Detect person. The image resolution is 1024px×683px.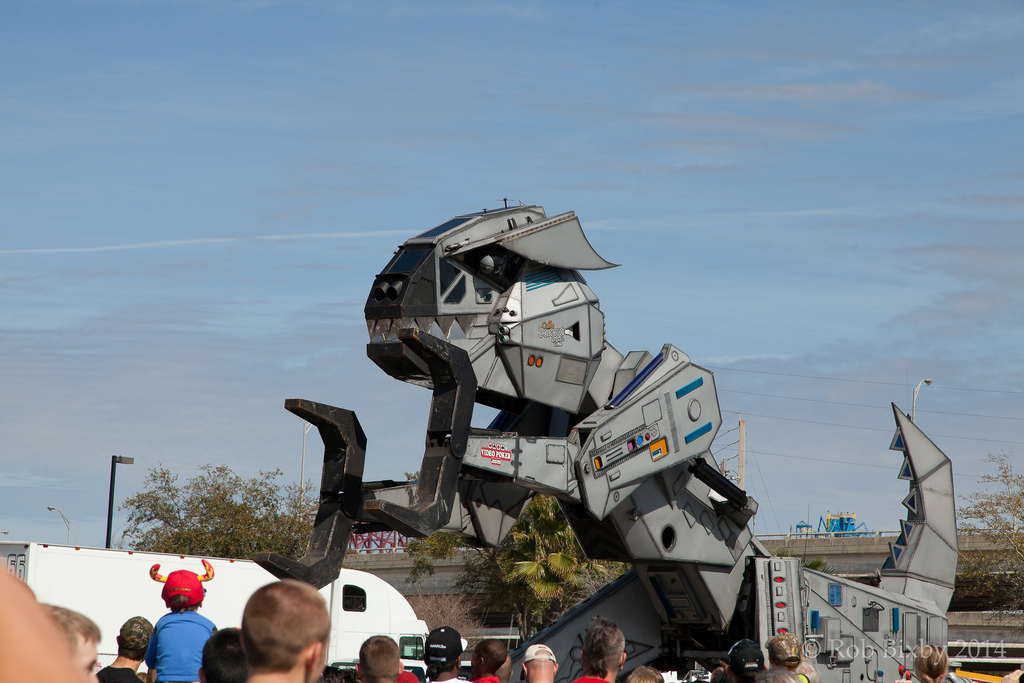
909,644,952,682.
